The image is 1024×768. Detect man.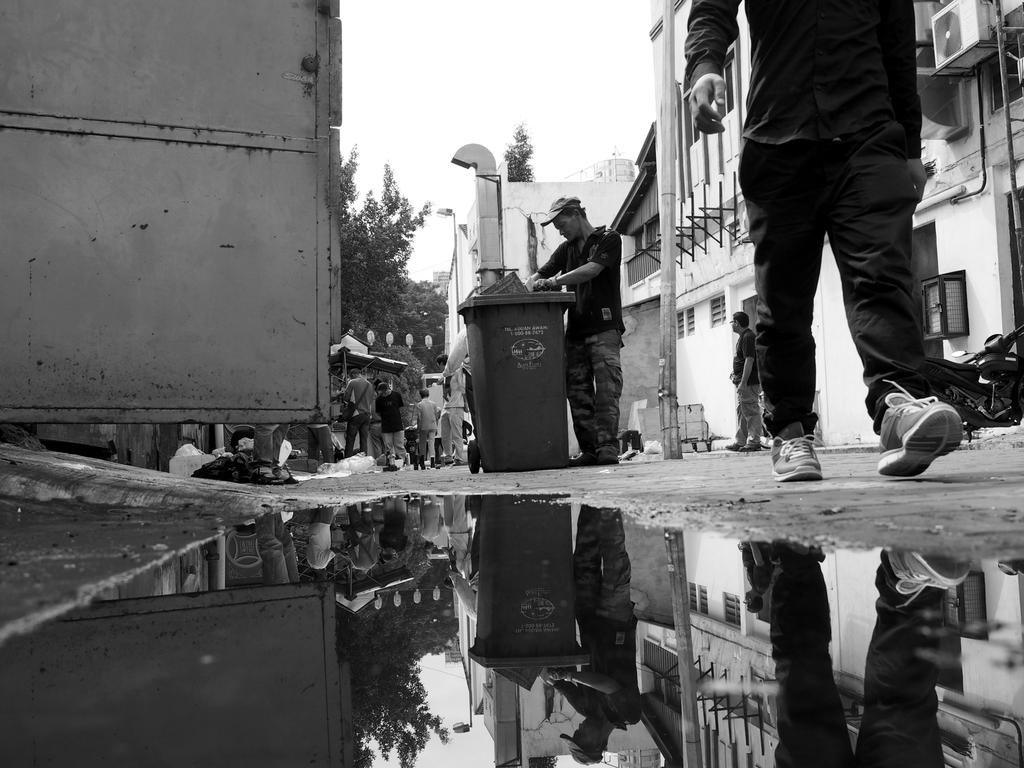
Detection: bbox(715, 0, 936, 481).
